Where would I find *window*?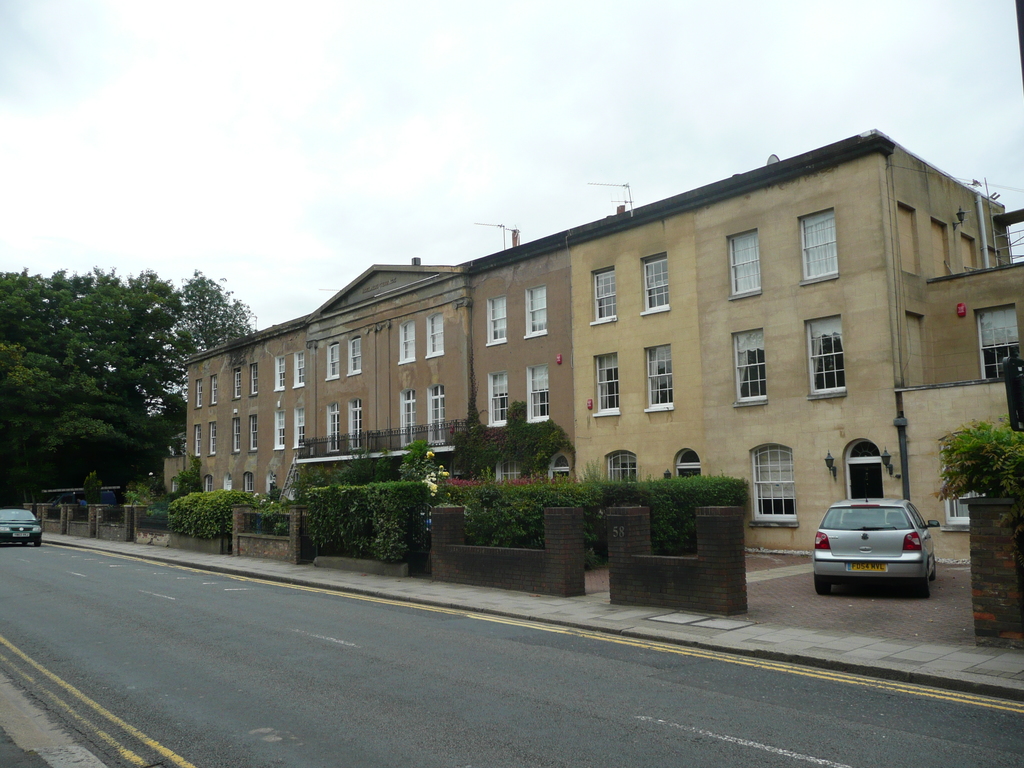
At x1=209 y1=421 x2=218 y2=452.
